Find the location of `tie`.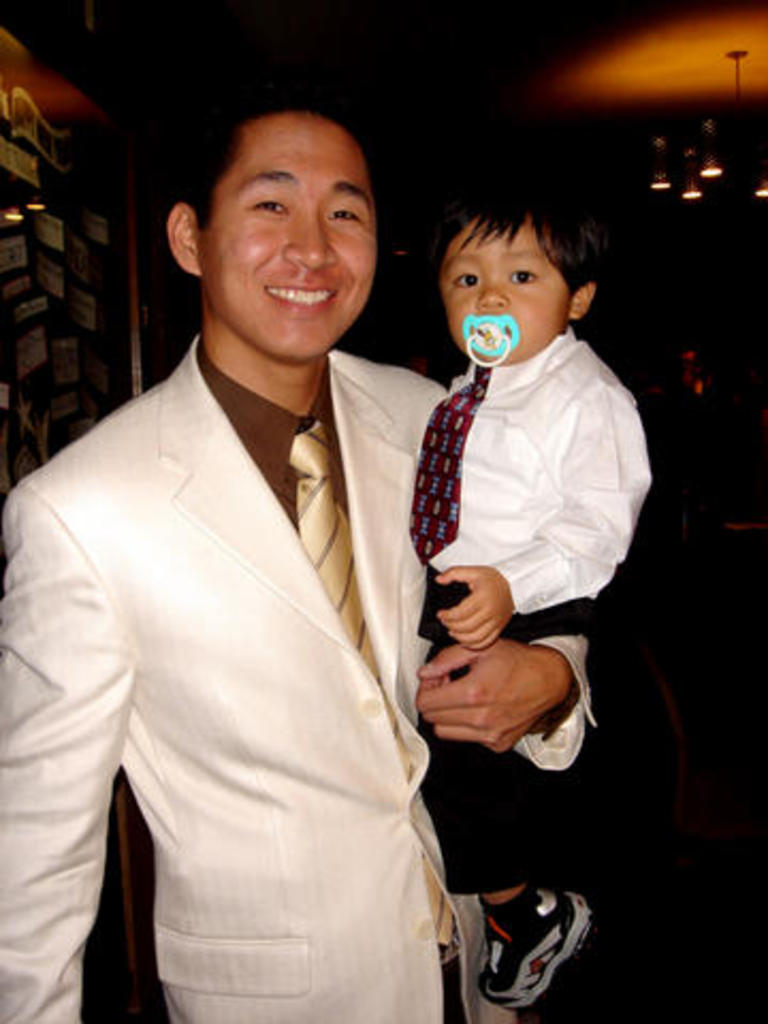
Location: 286:416:450:941.
